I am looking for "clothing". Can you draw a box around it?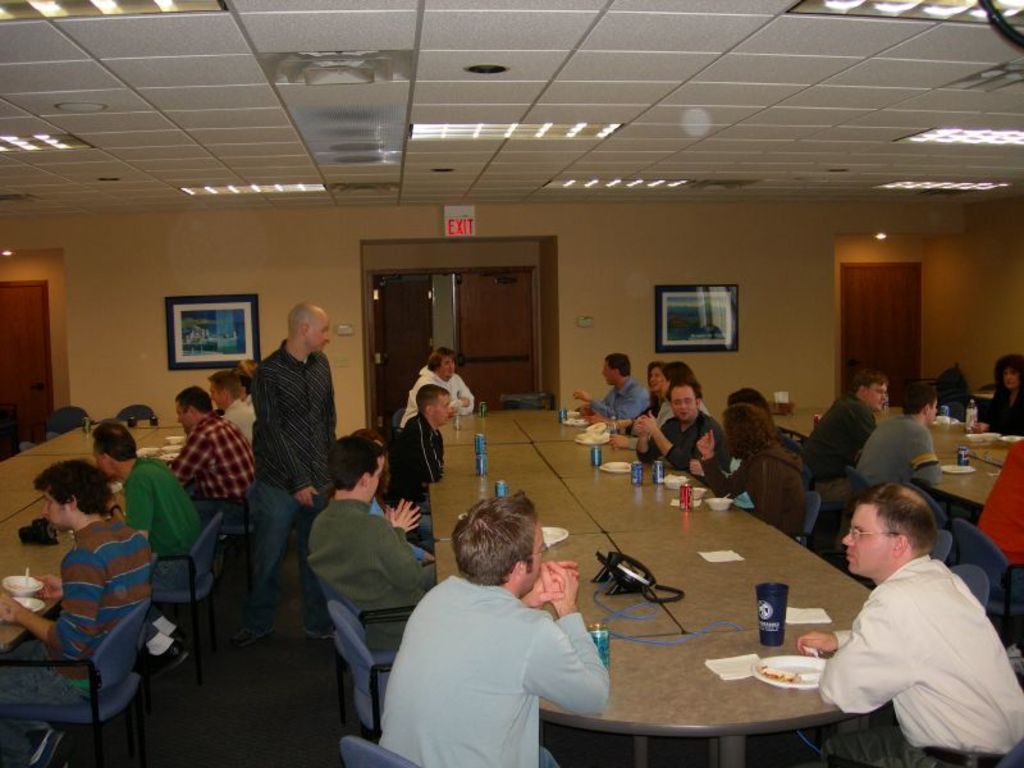
Sure, the bounding box is pyautogui.locateOnScreen(856, 412, 943, 508).
